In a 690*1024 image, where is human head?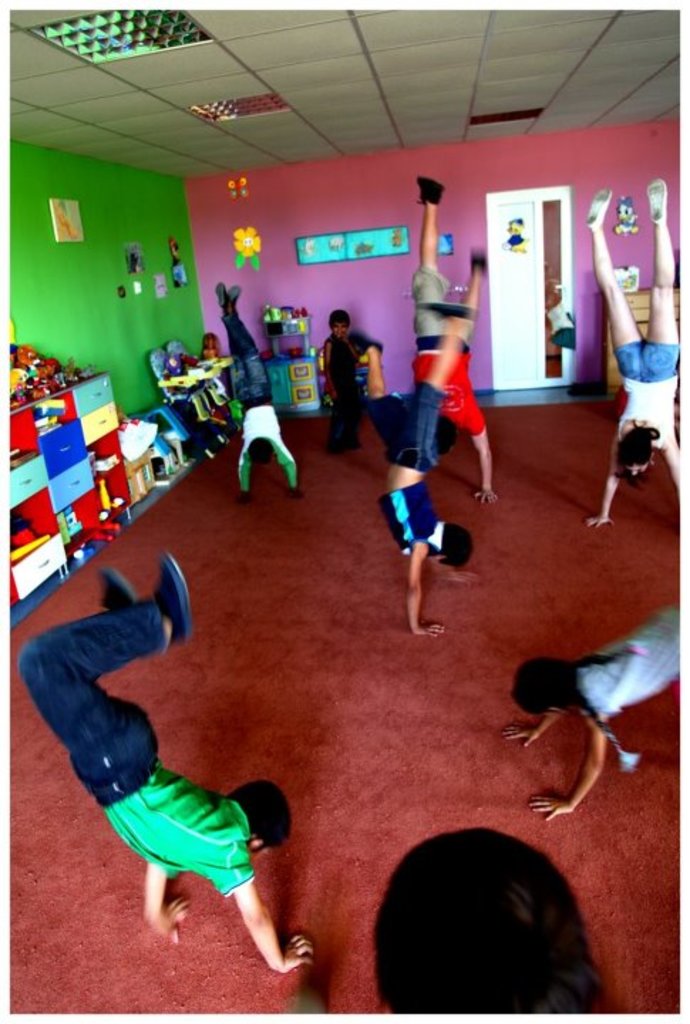
box=[245, 430, 277, 468].
